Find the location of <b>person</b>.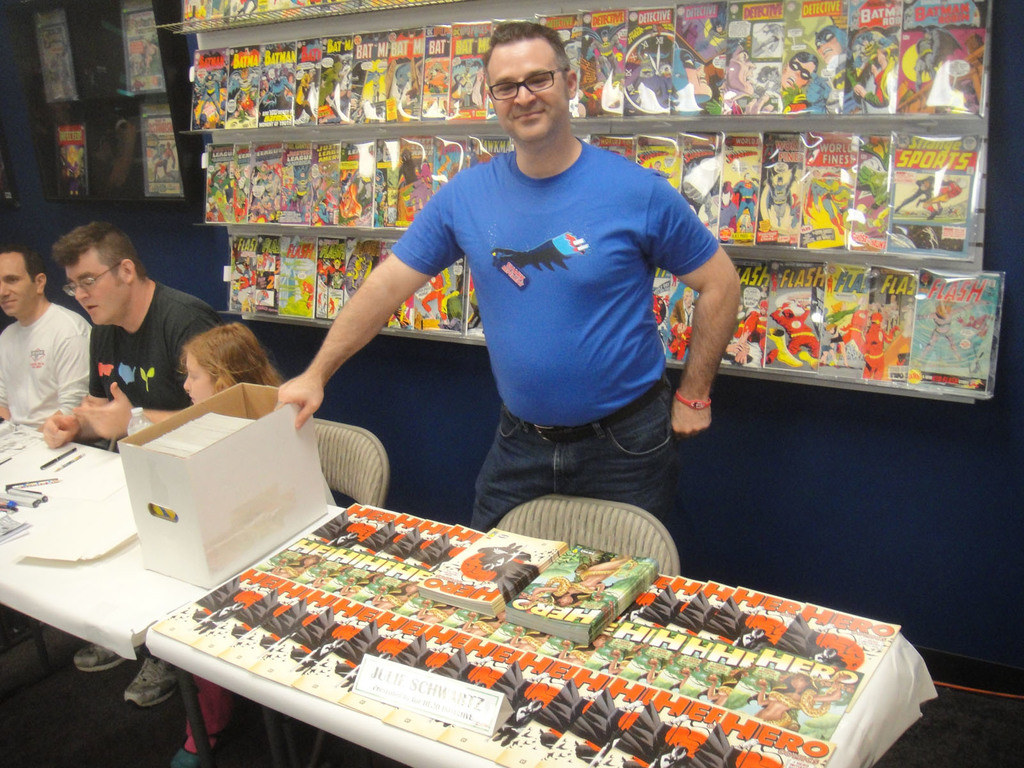
Location: (left=531, top=556, right=630, bottom=609).
